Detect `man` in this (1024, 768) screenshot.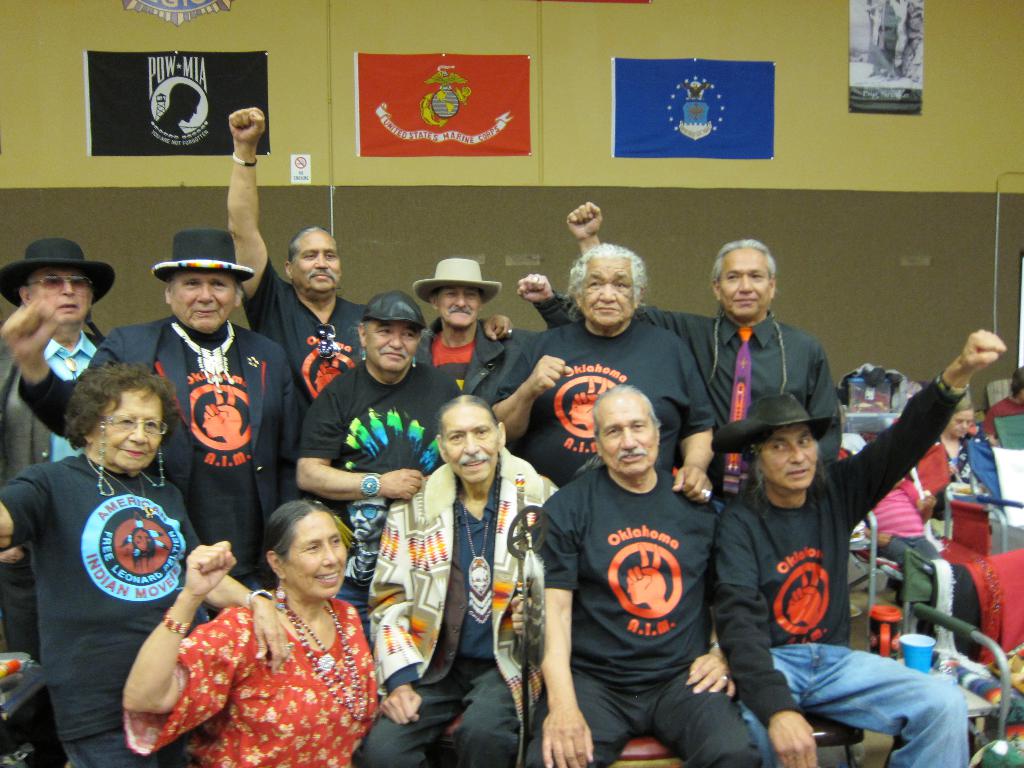
Detection: {"x1": 562, "y1": 198, "x2": 840, "y2": 463}.
